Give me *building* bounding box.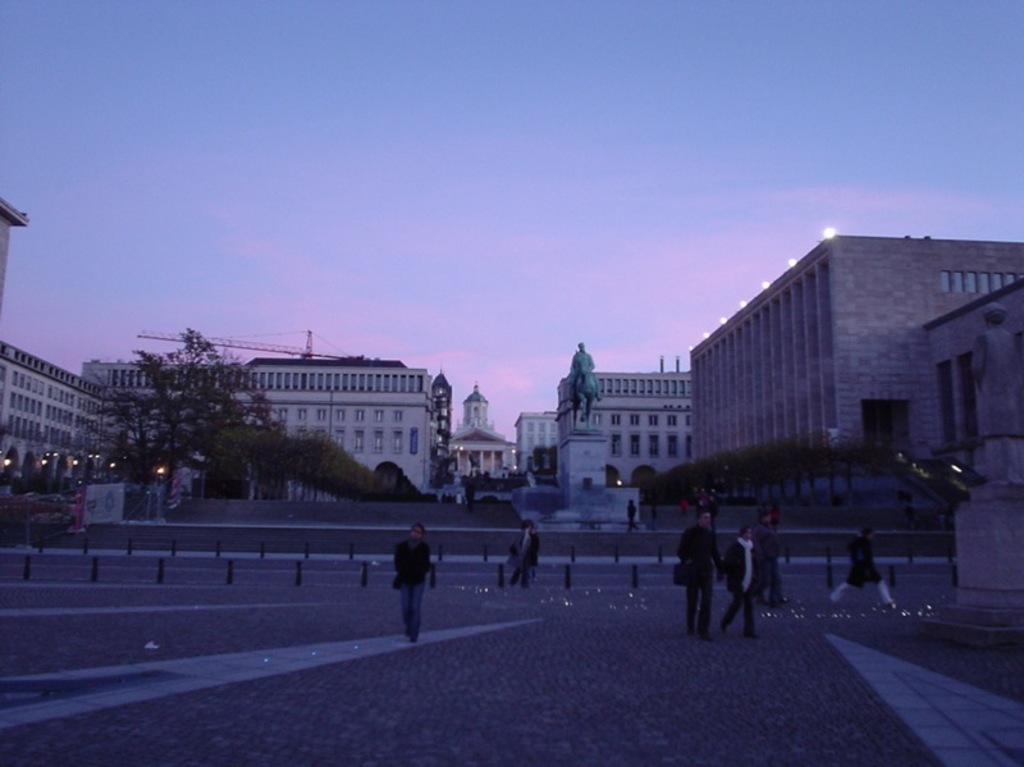
<bbox>0, 337, 122, 497</bbox>.
